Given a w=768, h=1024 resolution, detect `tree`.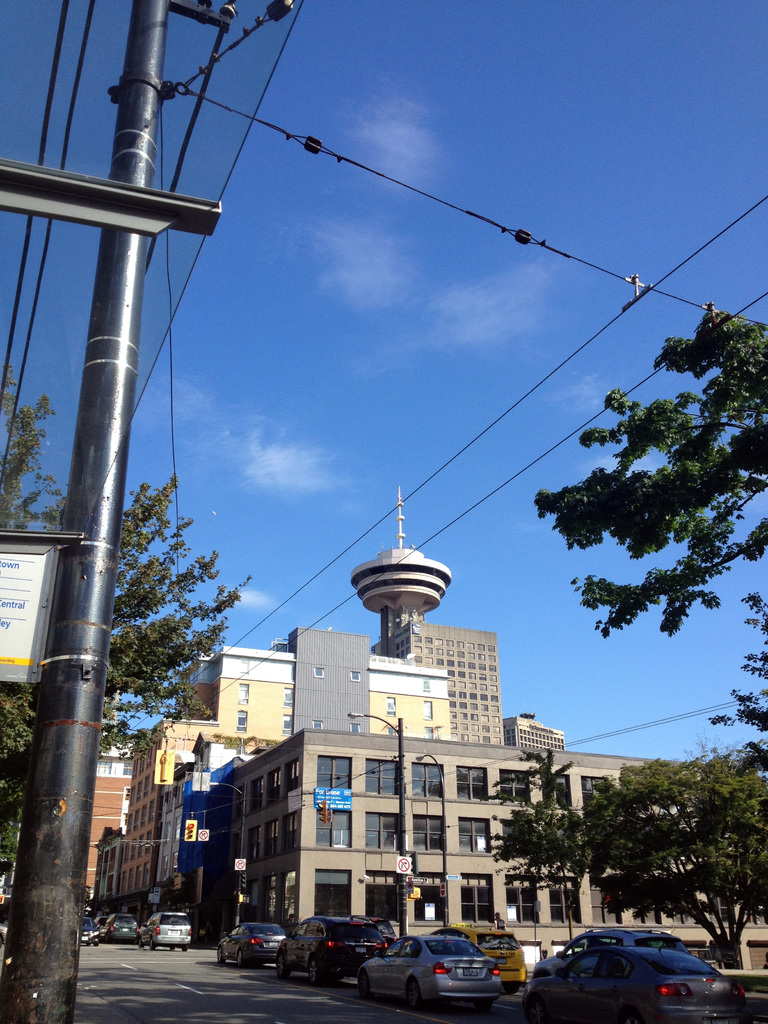
0,364,259,863.
